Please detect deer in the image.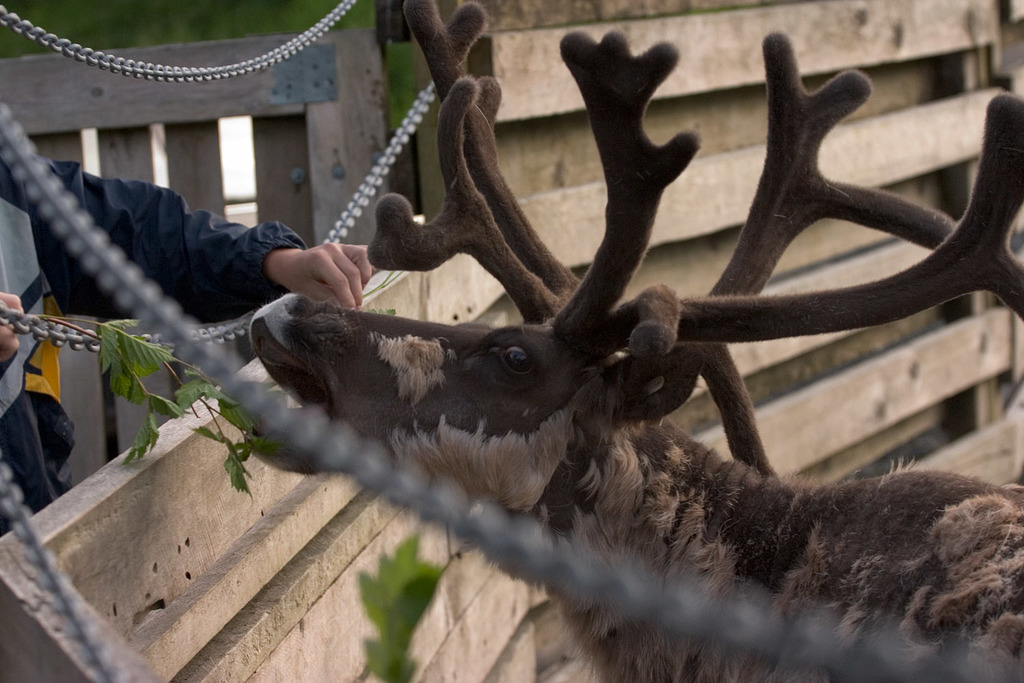
246/0/1023/682.
